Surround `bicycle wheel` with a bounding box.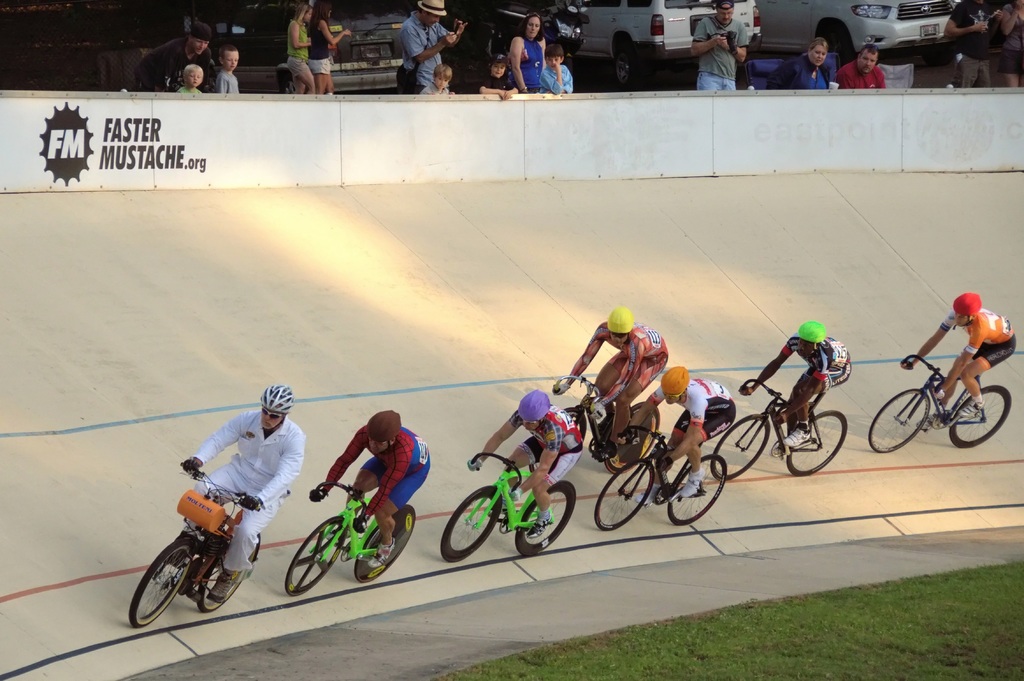
(353,504,416,582).
